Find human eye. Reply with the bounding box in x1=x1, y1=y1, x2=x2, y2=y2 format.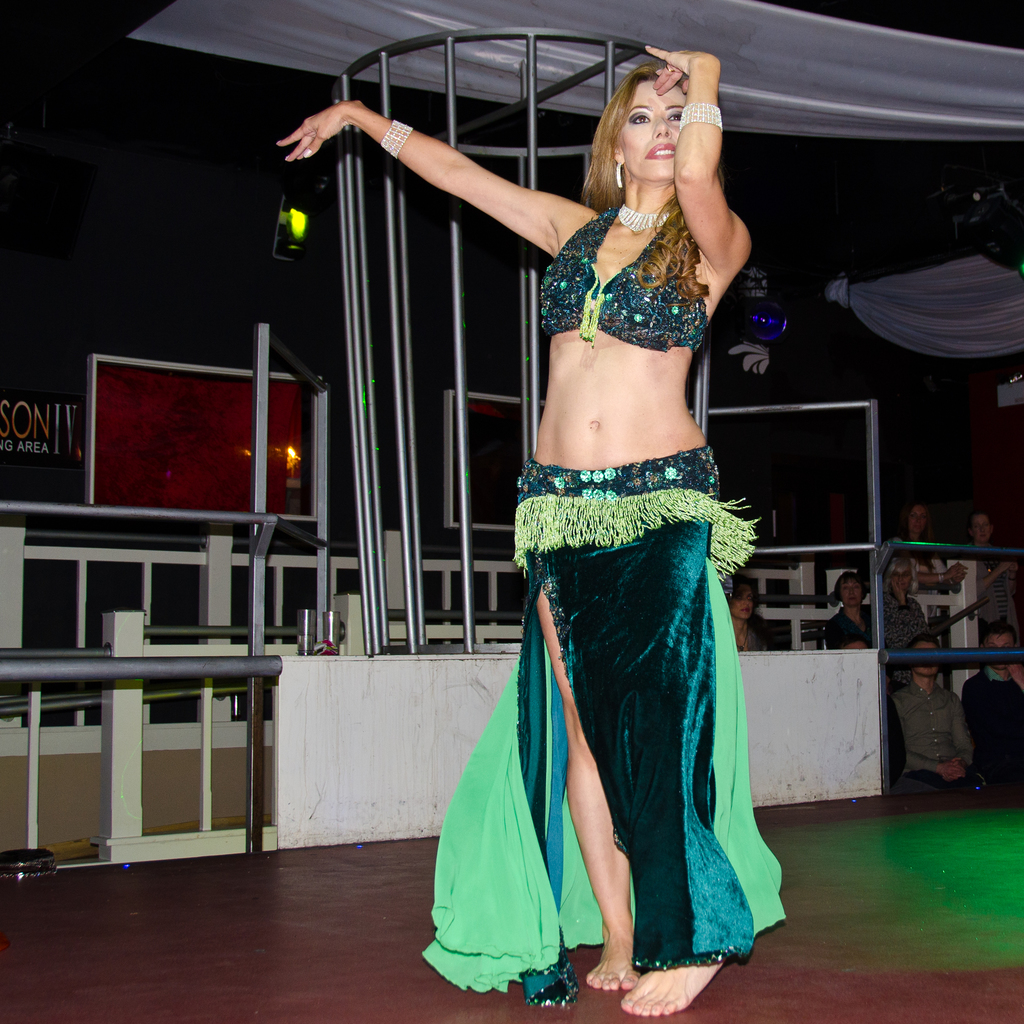
x1=668, y1=109, x2=685, y2=124.
